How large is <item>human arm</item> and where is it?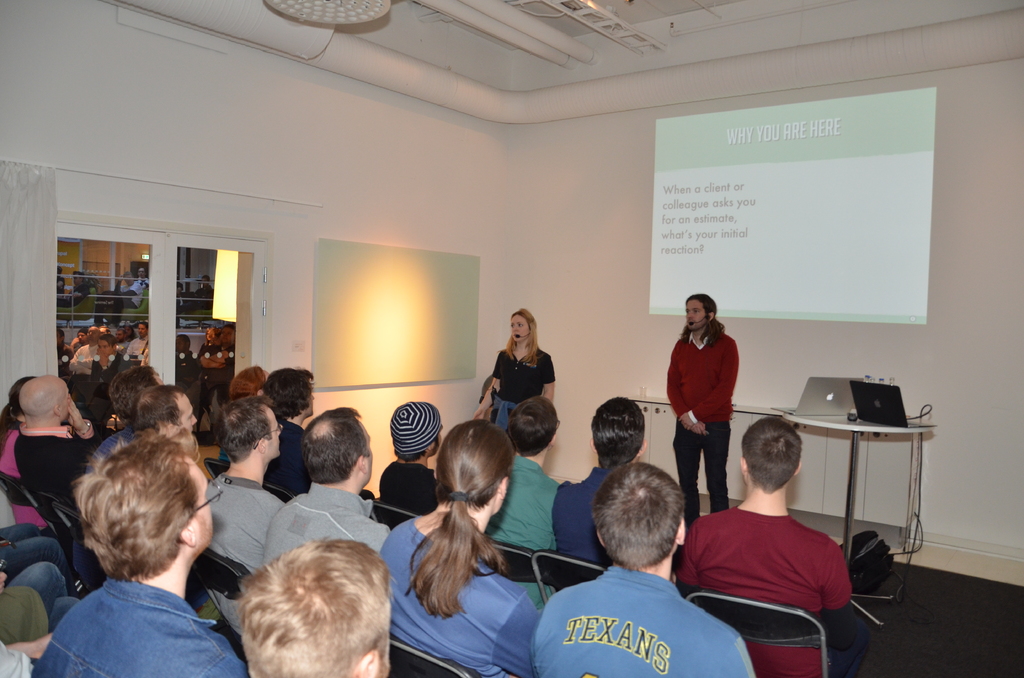
Bounding box: (664,340,706,435).
